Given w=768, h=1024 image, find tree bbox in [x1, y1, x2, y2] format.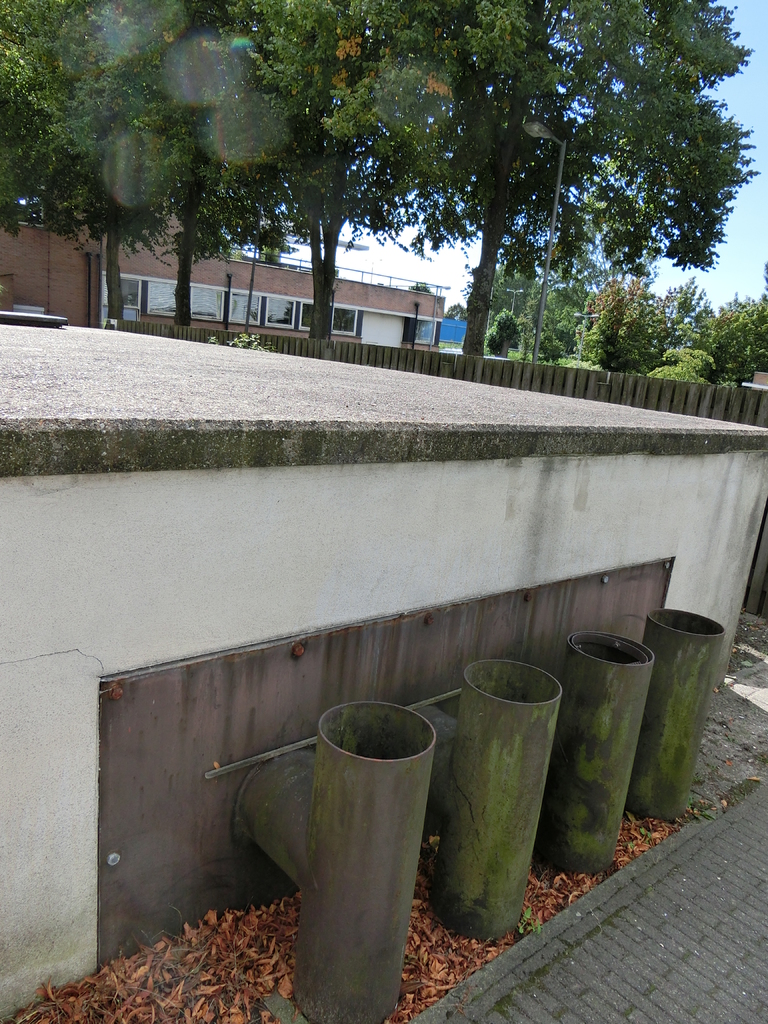
[654, 349, 723, 388].
